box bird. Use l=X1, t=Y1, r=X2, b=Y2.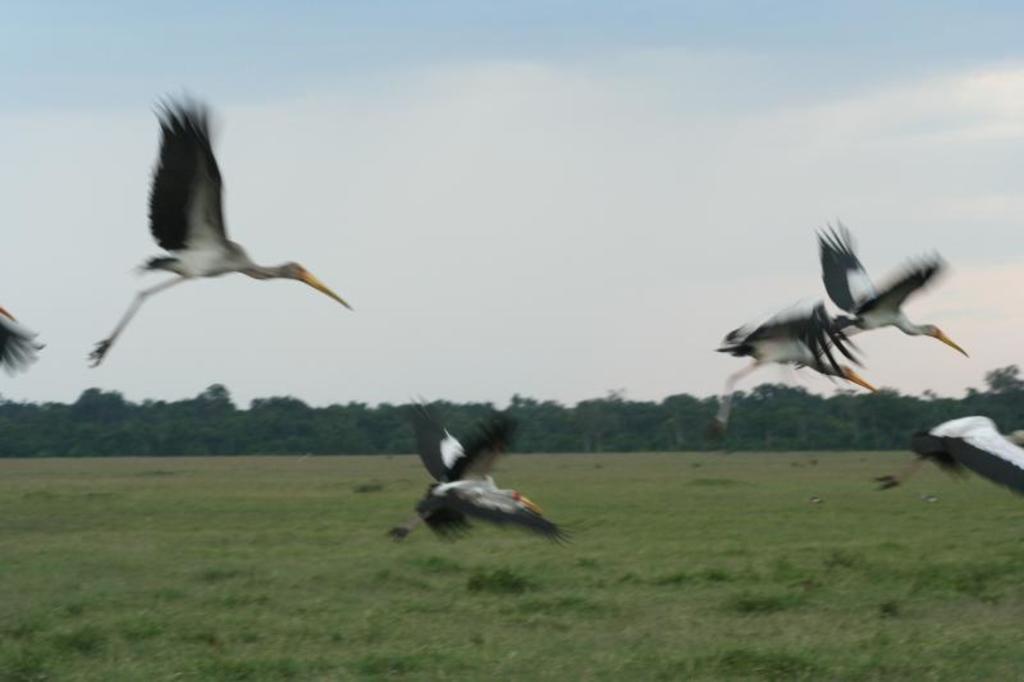
l=91, t=93, r=358, b=362.
